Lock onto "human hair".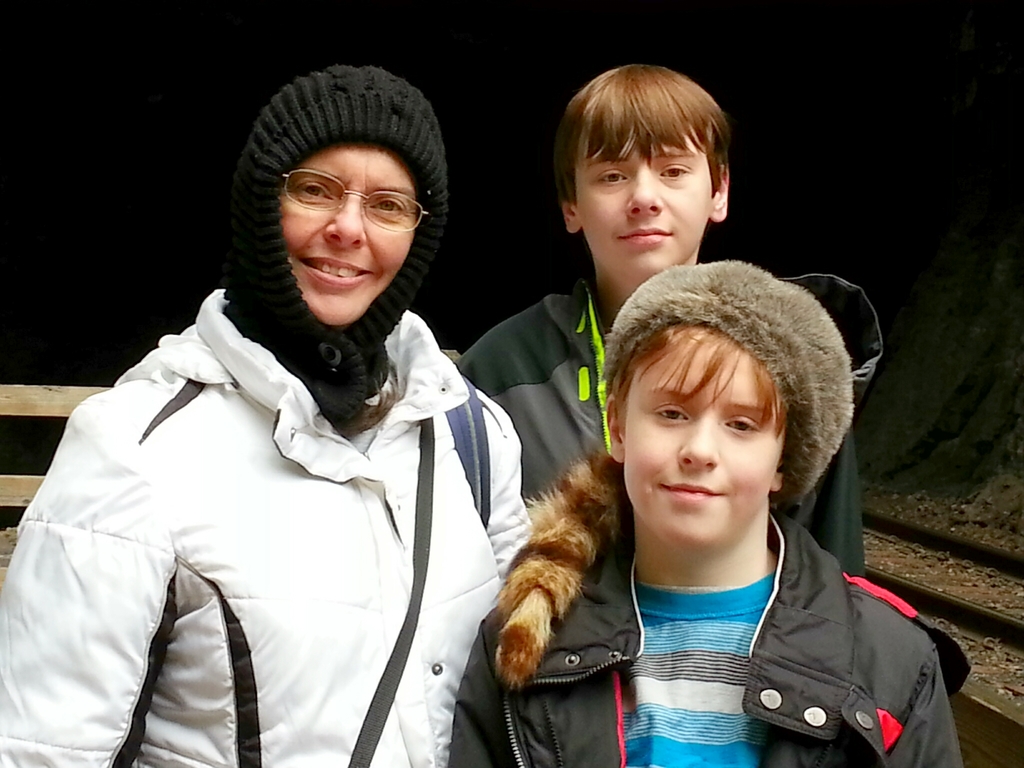
Locked: 550/60/732/197.
